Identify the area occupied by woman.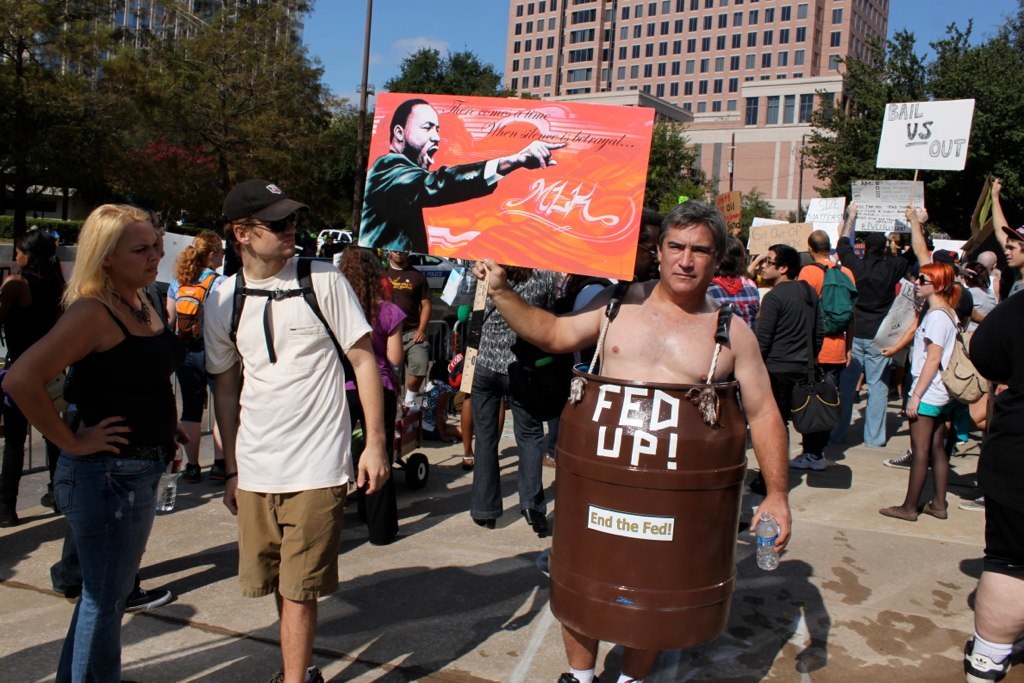
Area: <bbox>163, 227, 235, 497</bbox>.
